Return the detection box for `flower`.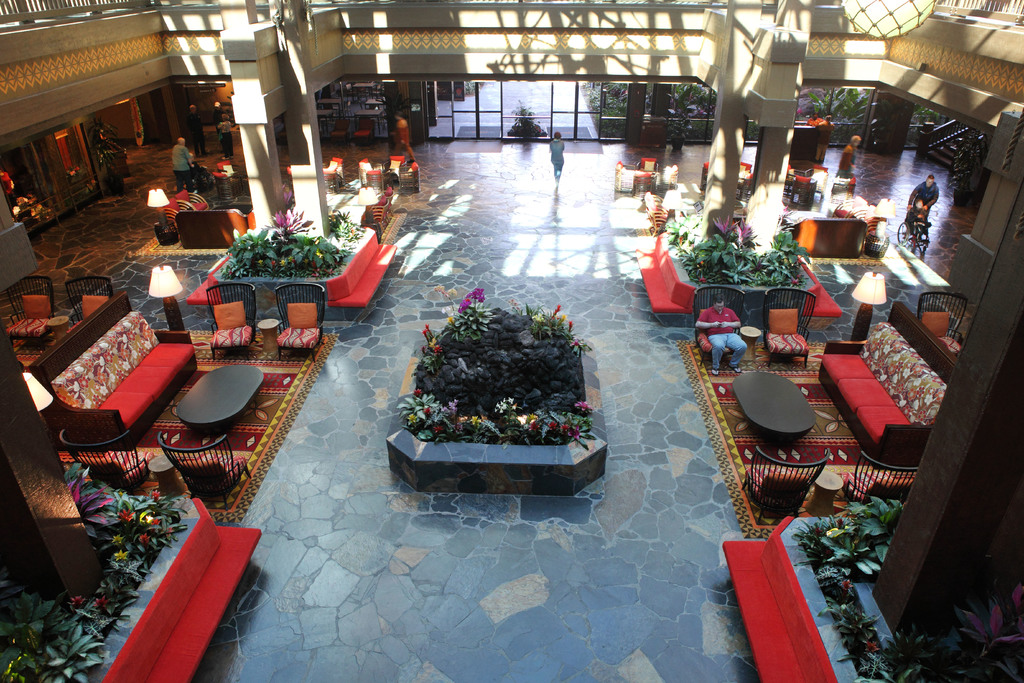
bbox(575, 400, 591, 411).
